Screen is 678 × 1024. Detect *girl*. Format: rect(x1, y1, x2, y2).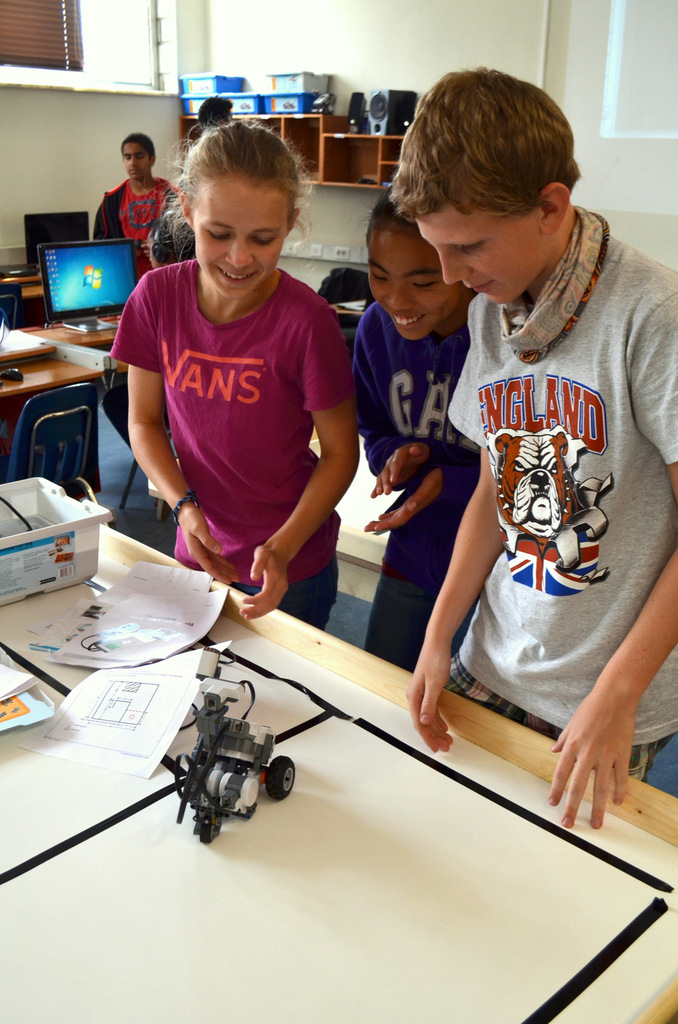
rect(105, 122, 363, 636).
